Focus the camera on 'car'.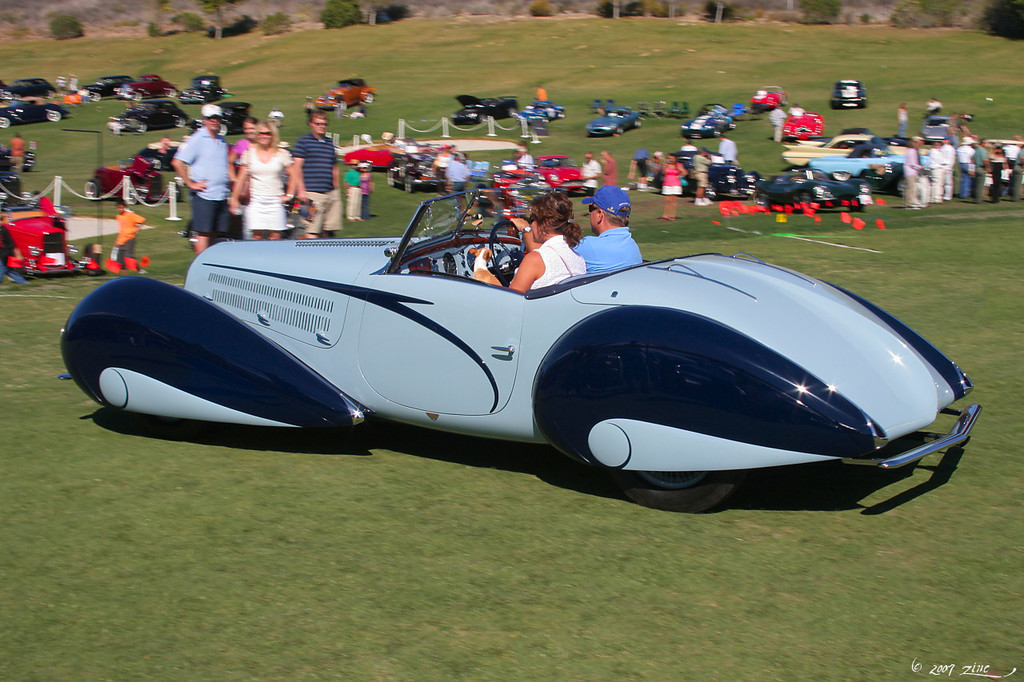
Focus region: [0,195,98,285].
